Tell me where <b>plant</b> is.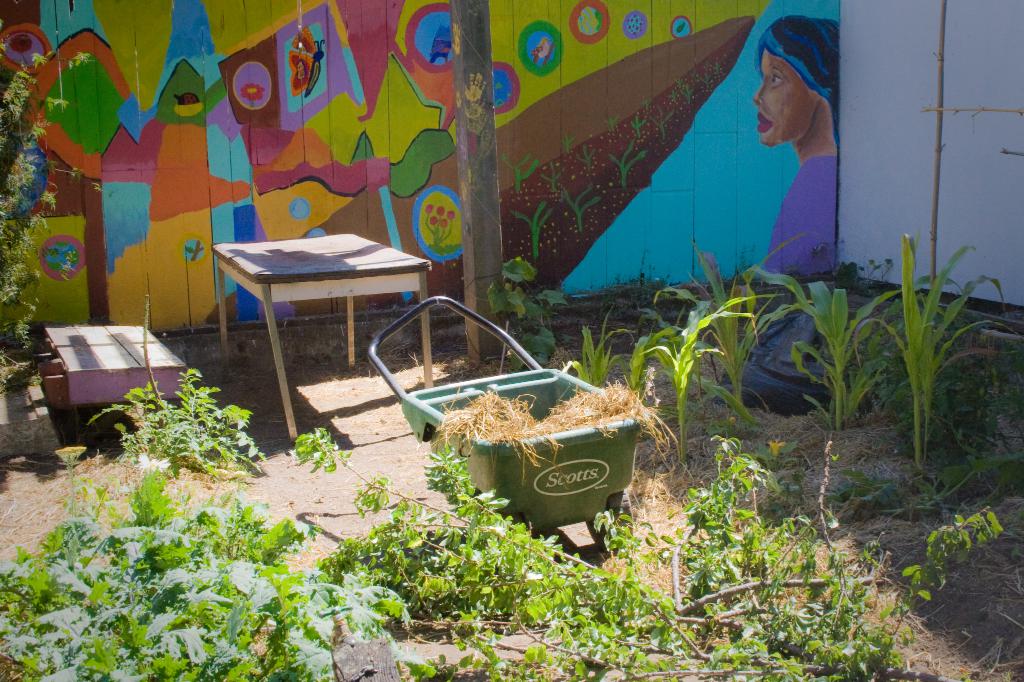
<b>plant</b> is at BBox(556, 134, 572, 155).
